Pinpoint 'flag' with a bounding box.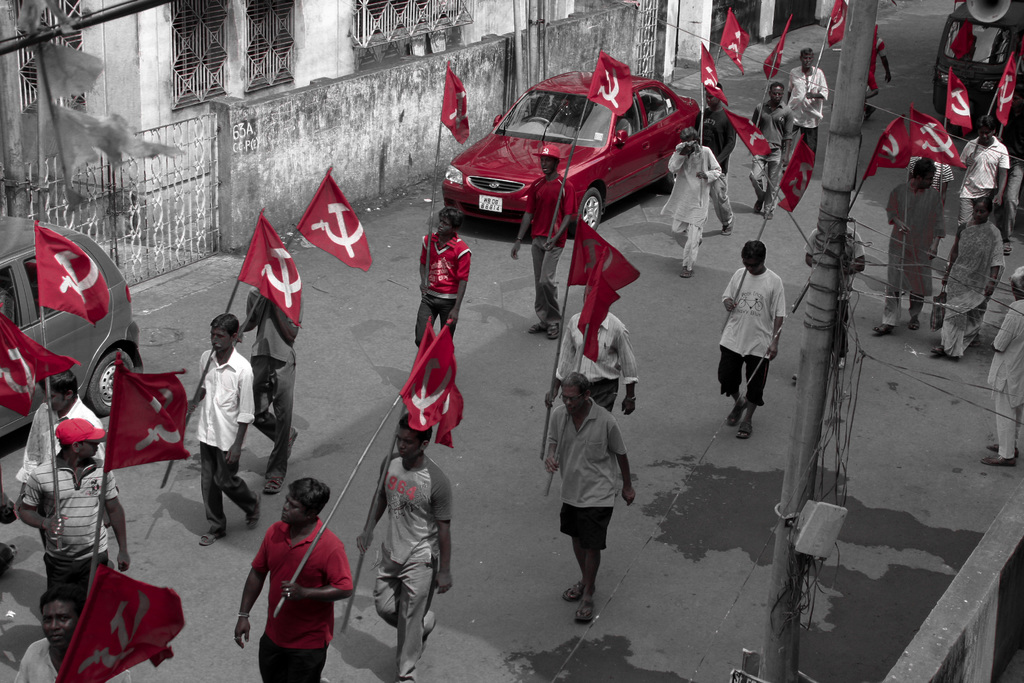
x1=747, y1=10, x2=789, y2=83.
